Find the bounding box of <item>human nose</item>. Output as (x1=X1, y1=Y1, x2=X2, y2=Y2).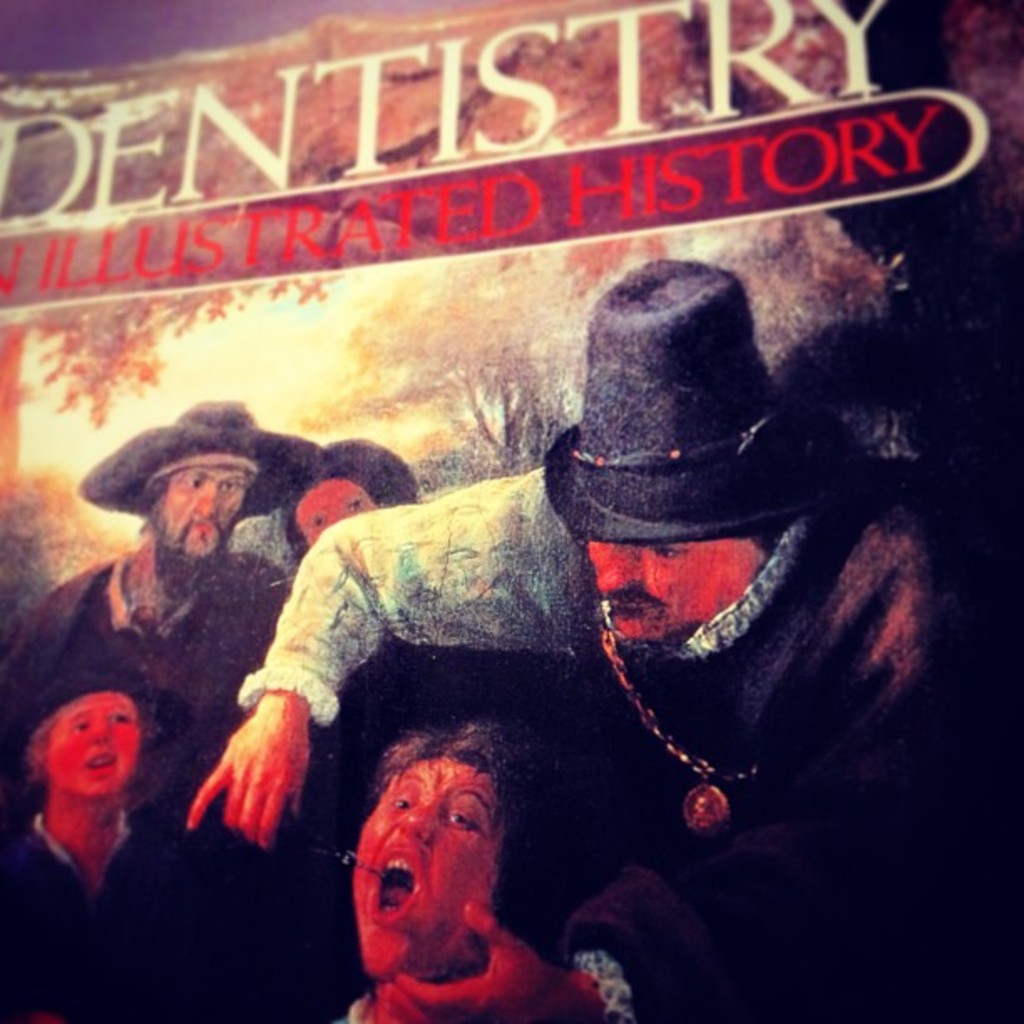
(x1=596, y1=542, x2=641, y2=587).
